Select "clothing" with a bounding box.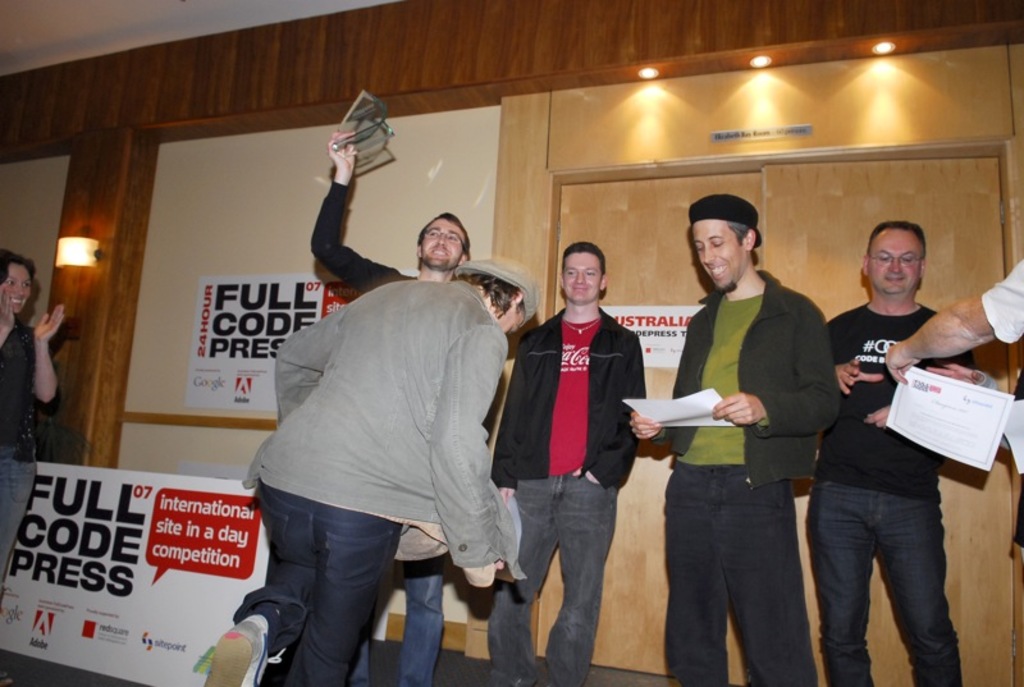
<region>253, 280, 534, 572</region>.
